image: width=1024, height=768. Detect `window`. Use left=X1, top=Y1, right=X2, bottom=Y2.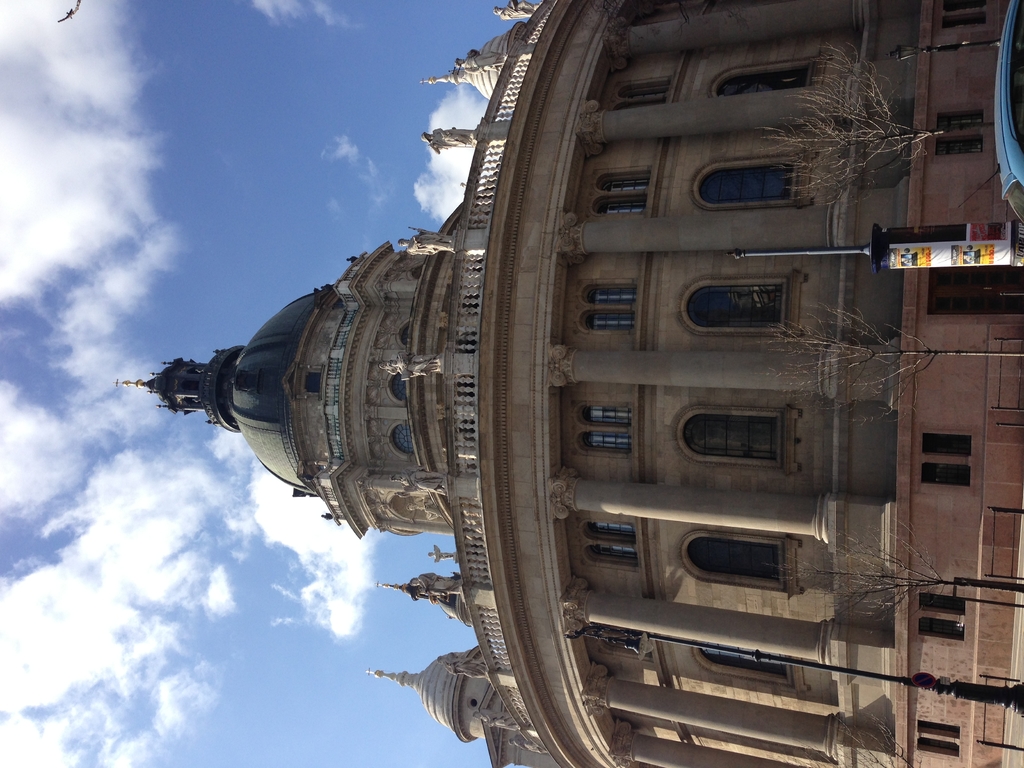
left=393, top=423, right=417, bottom=451.
